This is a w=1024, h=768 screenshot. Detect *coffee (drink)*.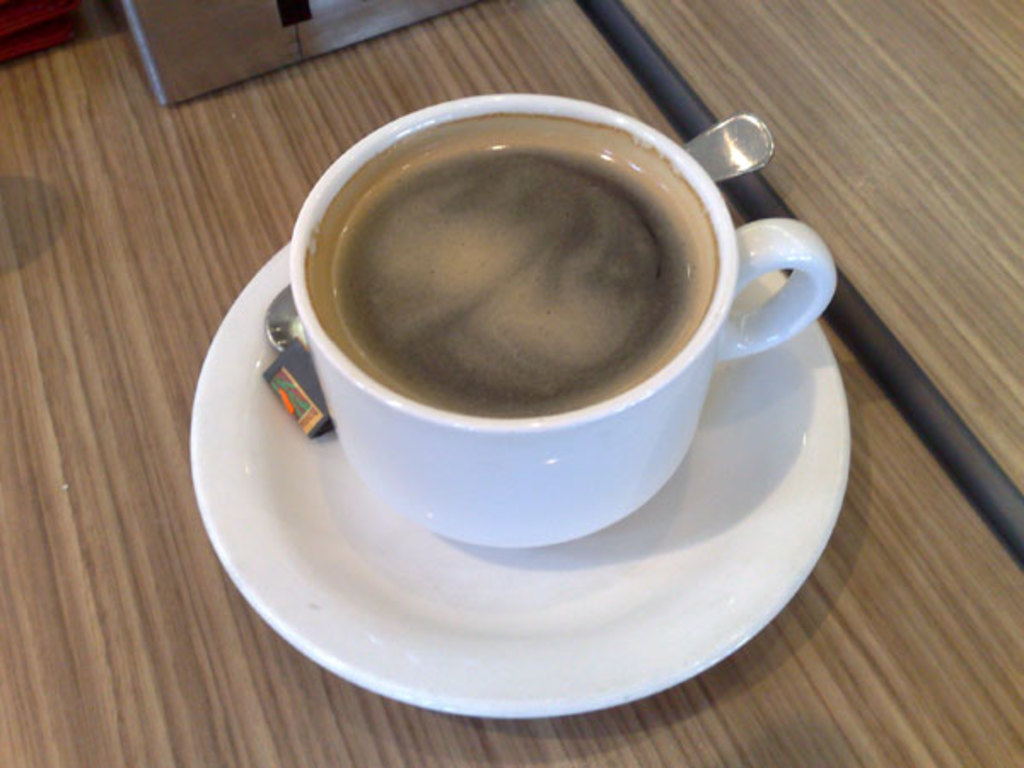
x1=317, y1=113, x2=705, y2=411.
